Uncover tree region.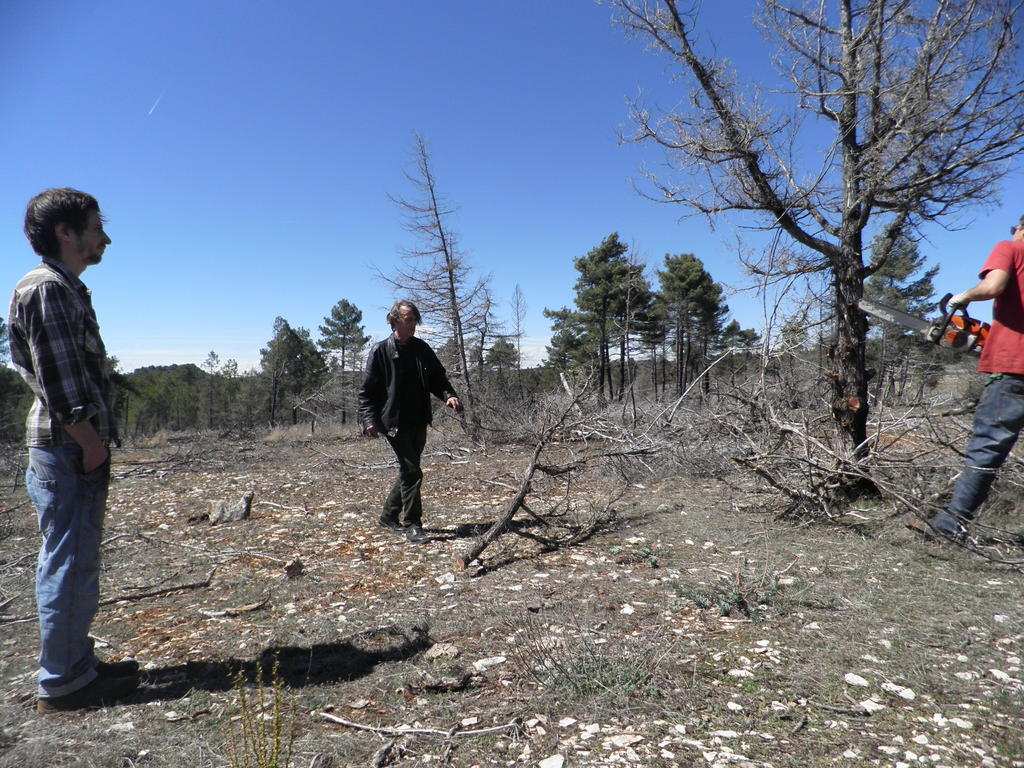
Uncovered: (369,127,509,438).
